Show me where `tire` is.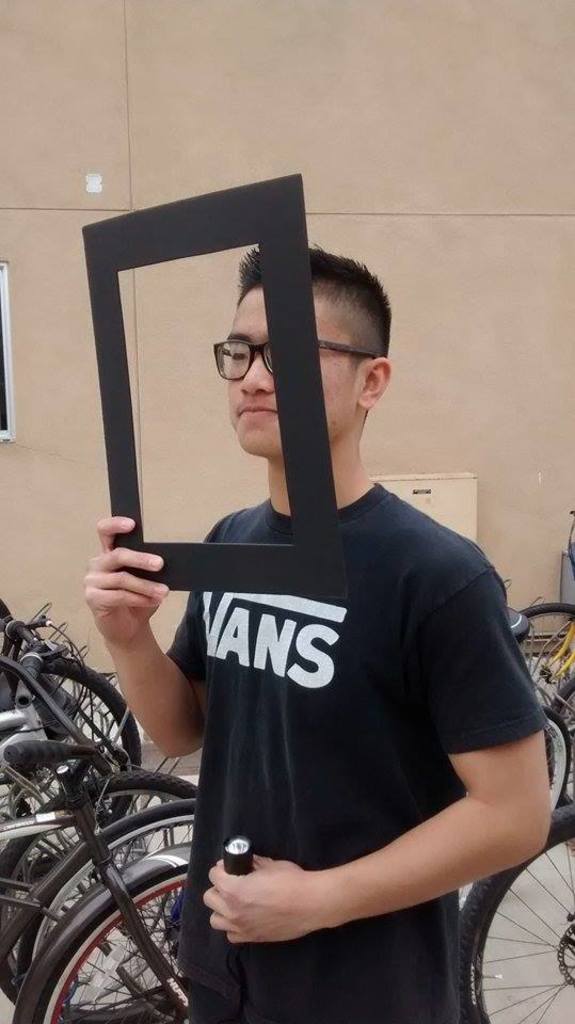
`tire` is at 466,802,574,1023.
